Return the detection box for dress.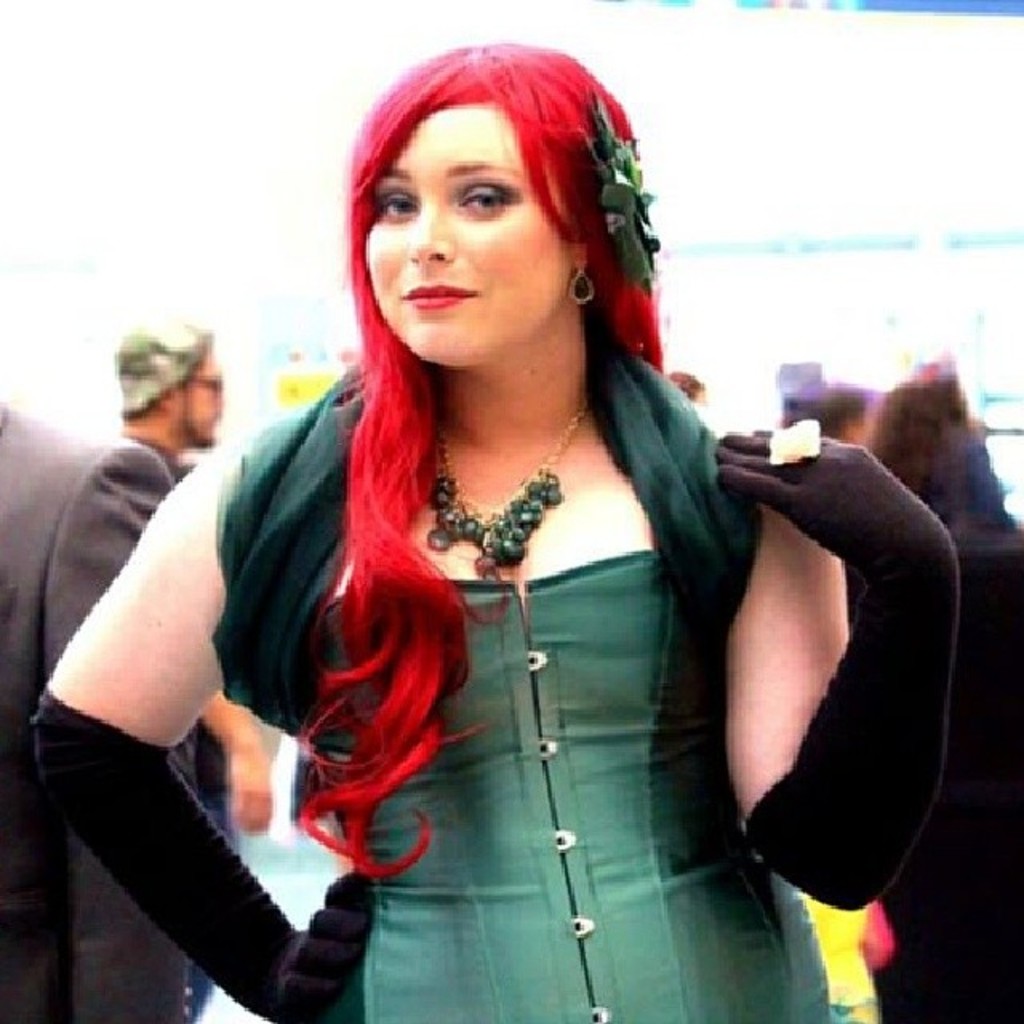
213, 360, 830, 1022.
